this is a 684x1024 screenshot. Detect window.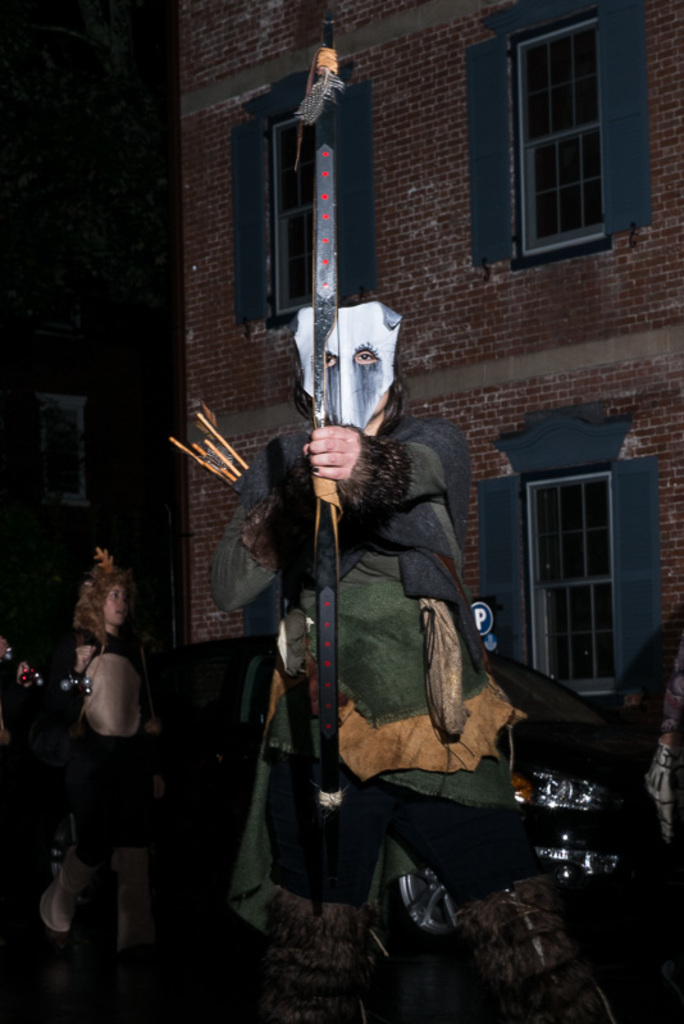
<bbox>507, 14, 610, 254</bbox>.
